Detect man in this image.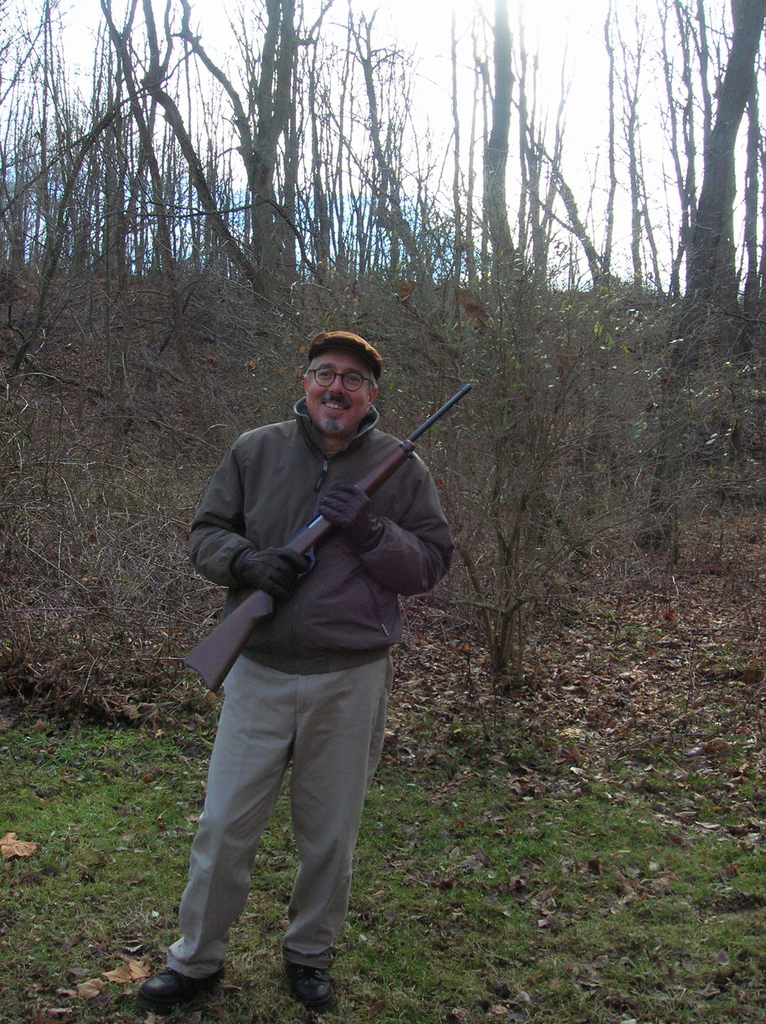
Detection: 144:320:465:1007.
